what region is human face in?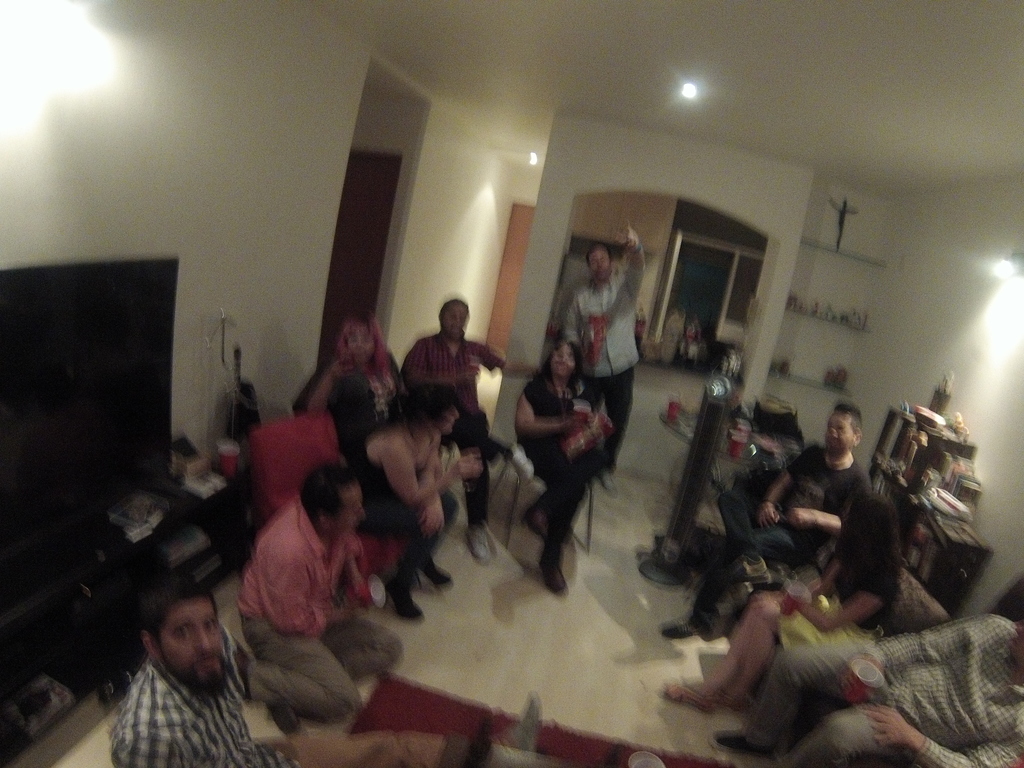
[588, 244, 607, 278].
